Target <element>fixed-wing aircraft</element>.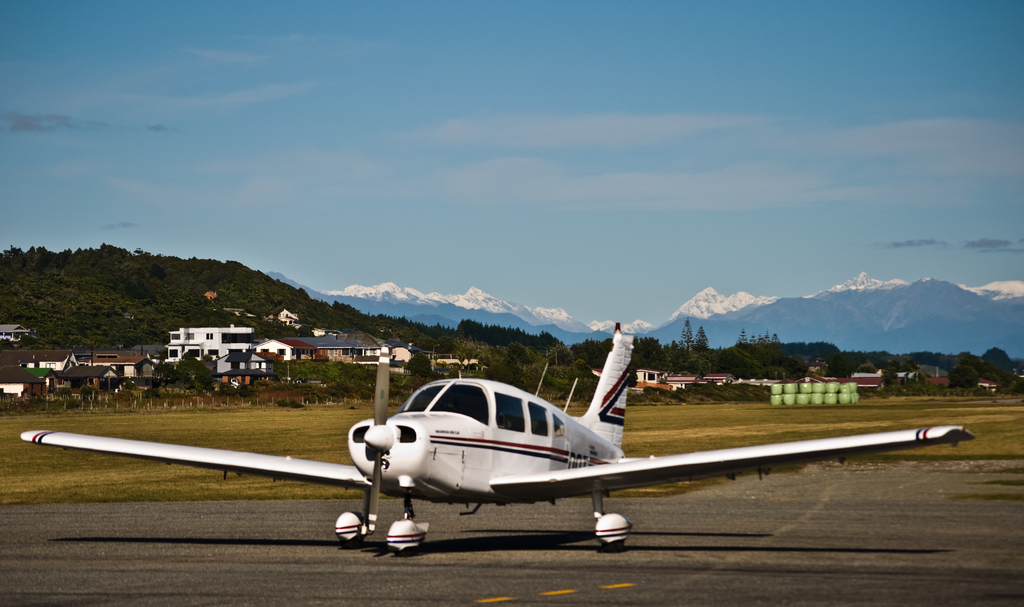
Target region: bbox=[14, 323, 981, 559].
